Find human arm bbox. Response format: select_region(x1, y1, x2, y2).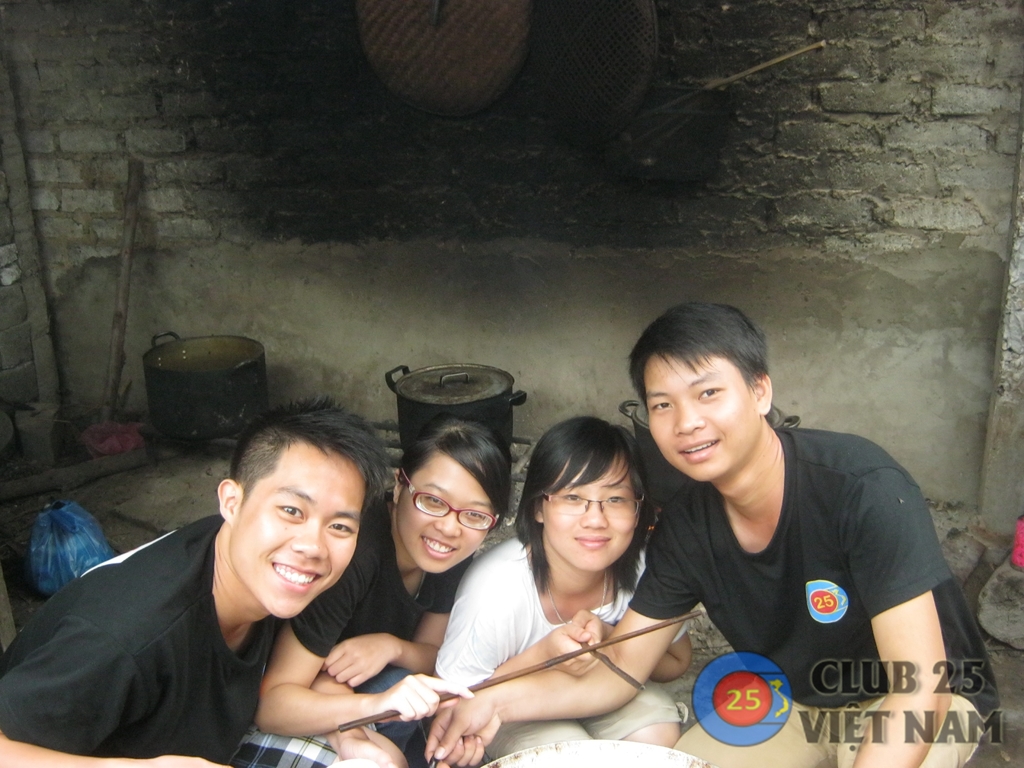
select_region(318, 553, 473, 689).
